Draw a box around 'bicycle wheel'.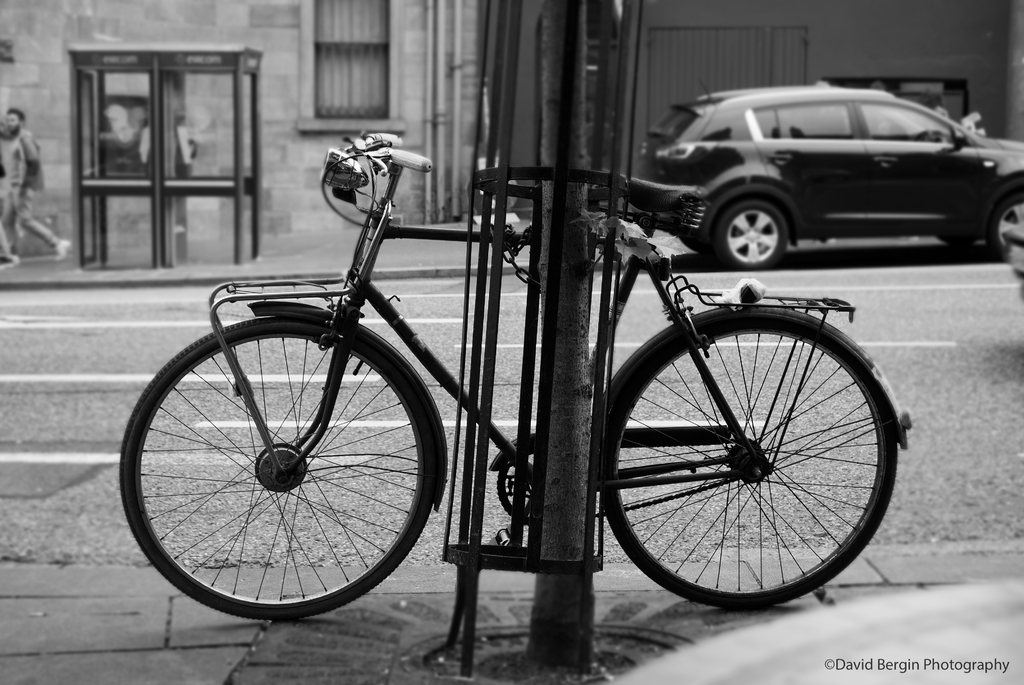
box(123, 304, 444, 627).
